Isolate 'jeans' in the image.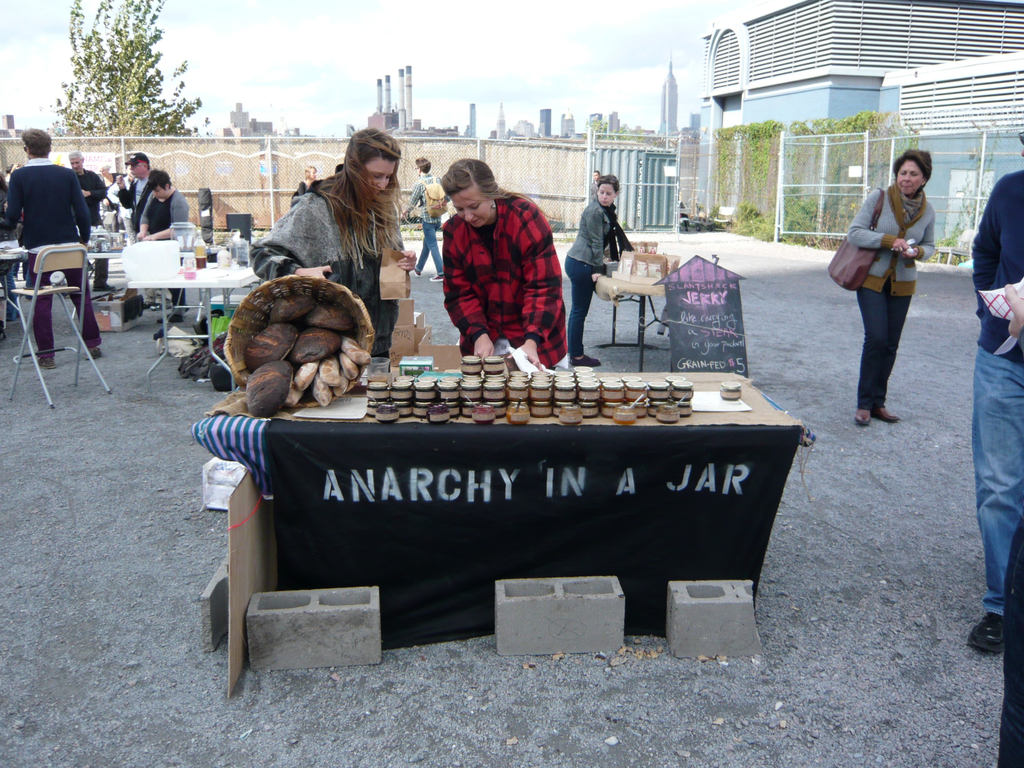
Isolated region: 561, 257, 600, 353.
